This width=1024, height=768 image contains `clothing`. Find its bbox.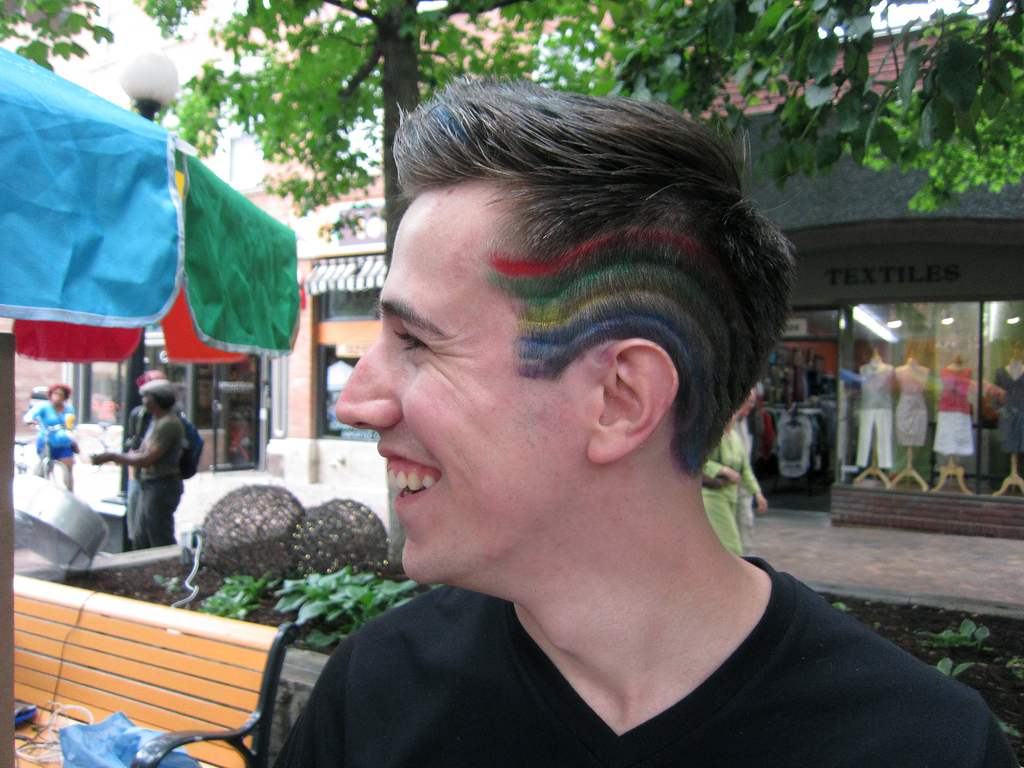
pyautogui.locateOnScreen(134, 412, 187, 554).
